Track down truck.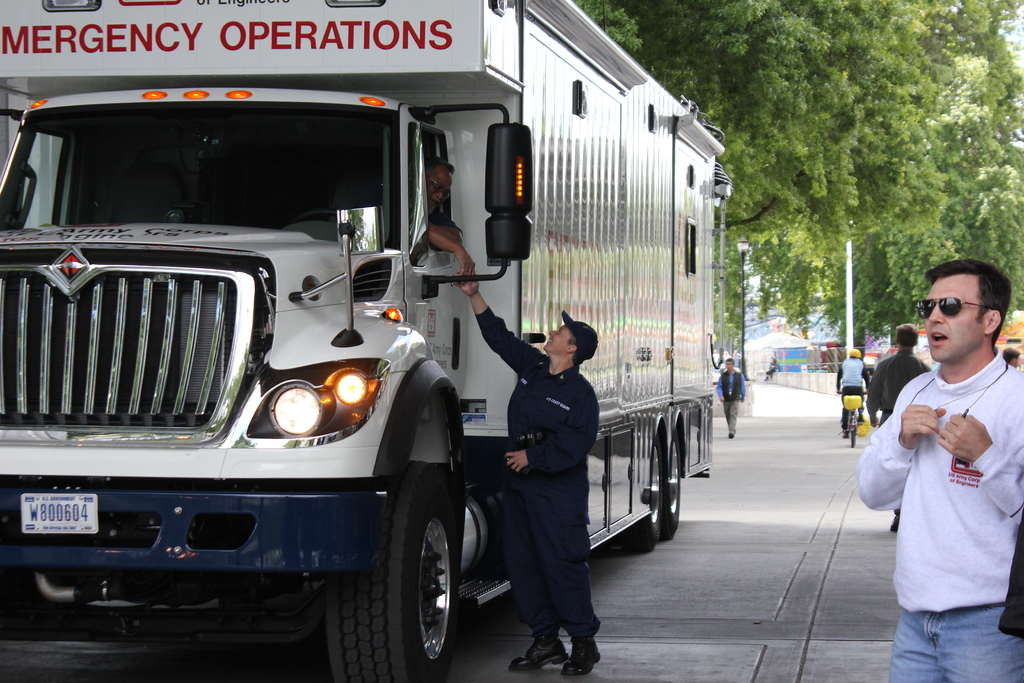
Tracked to box=[0, 28, 704, 676].
